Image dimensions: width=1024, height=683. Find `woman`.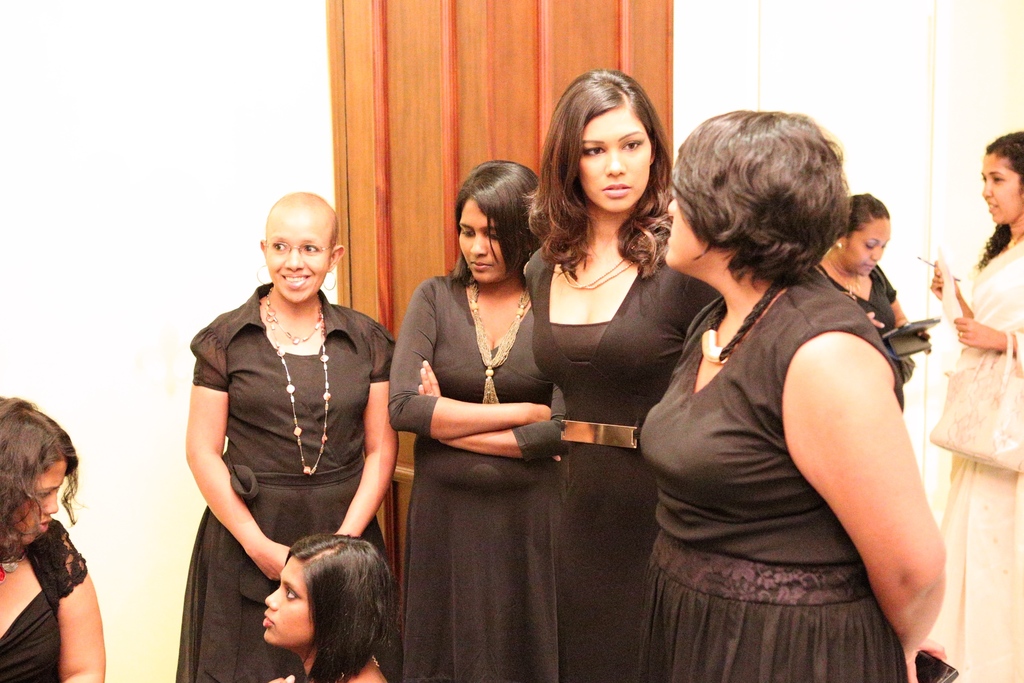
bbox=[639, 110, 945, 682].
